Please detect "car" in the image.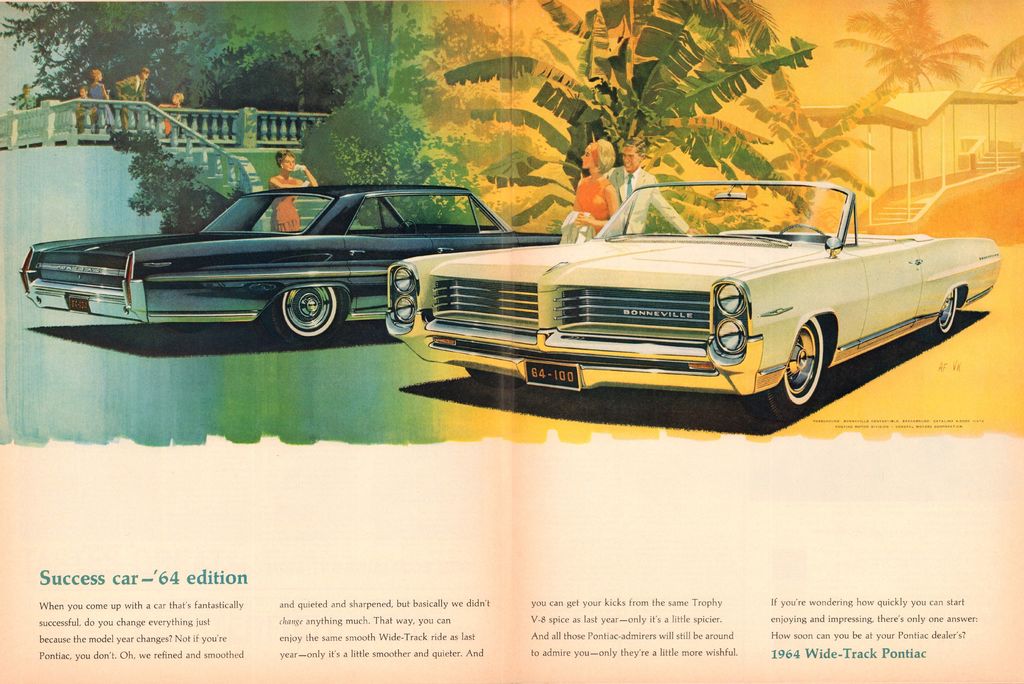
<bbox>381, 172, 996, 419</bbox>.
